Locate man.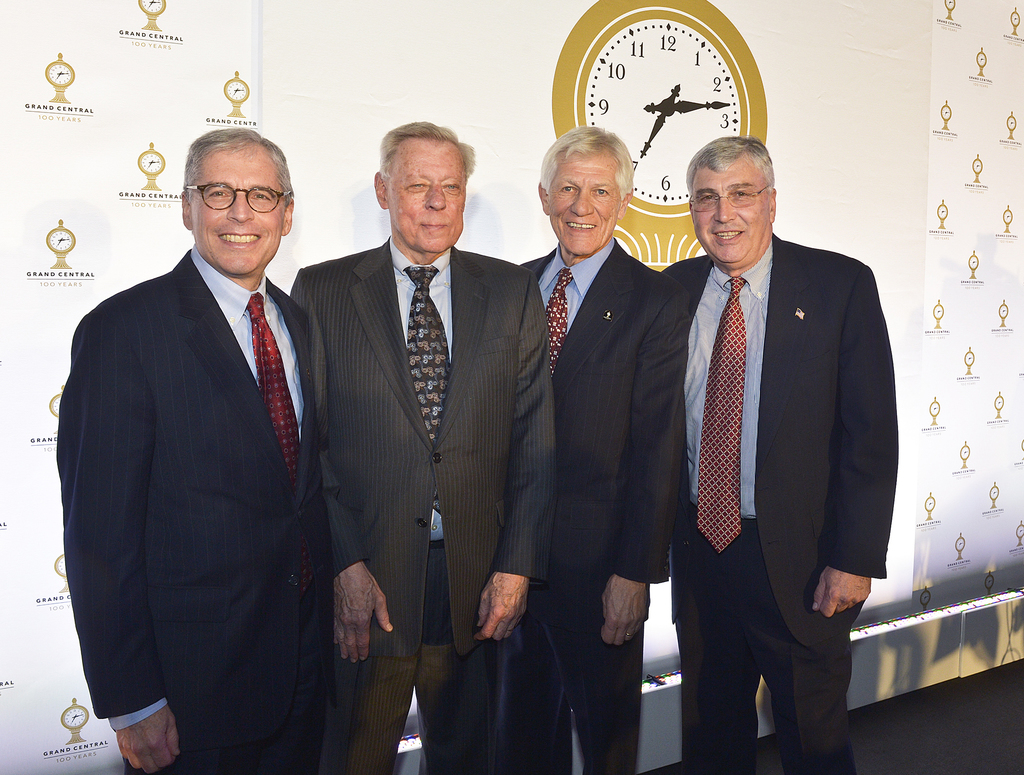
Bounding box: 659 135 902 774.
